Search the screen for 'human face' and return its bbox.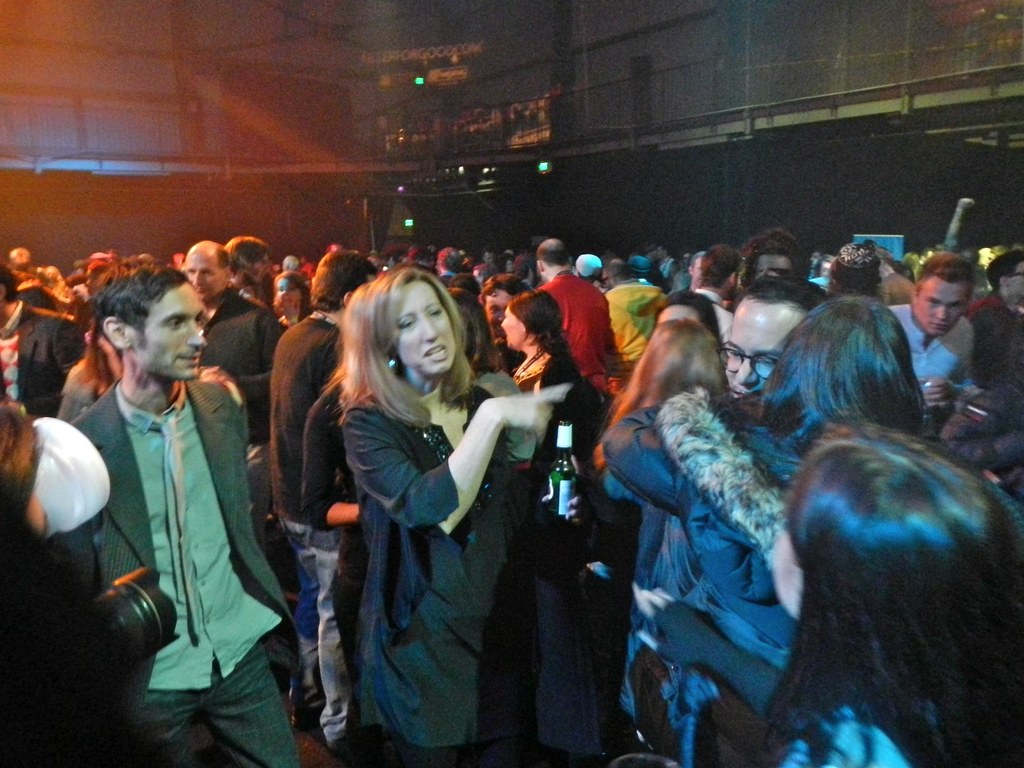
Found: [x1=127, y1=284, x2=204, y2=381].
